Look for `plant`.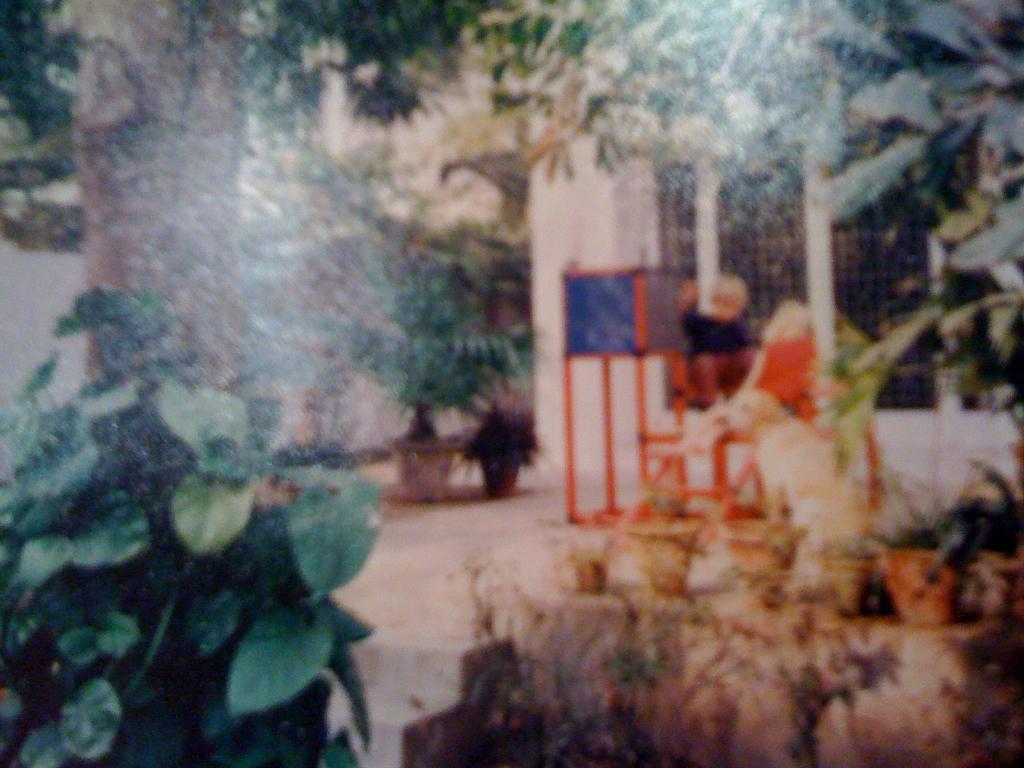
Found: l=765, t=515, r=794, b=566.
